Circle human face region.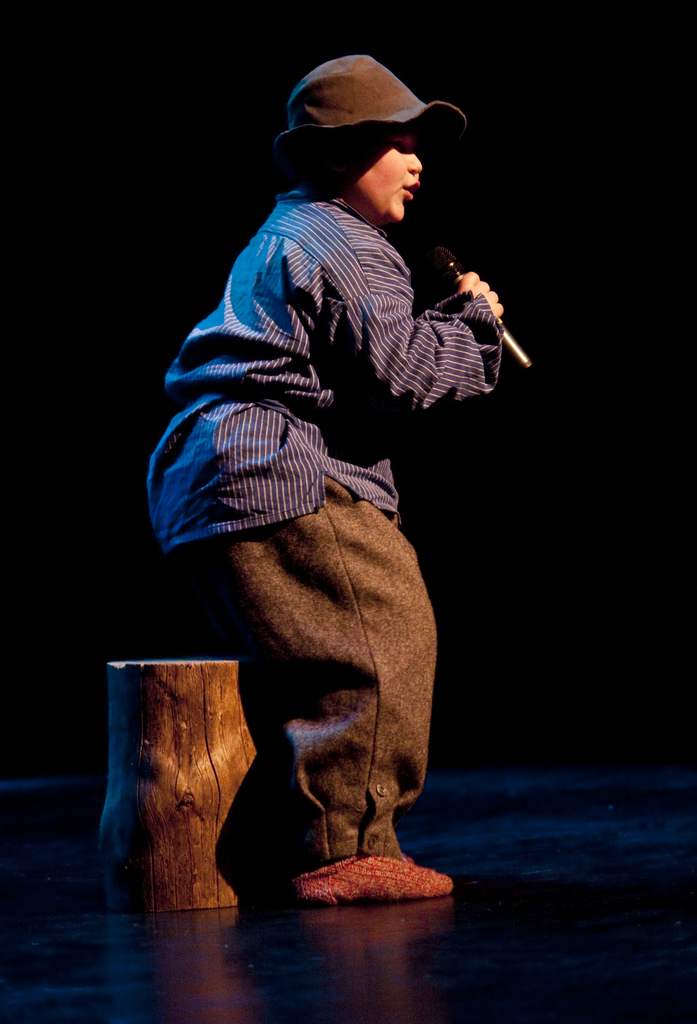
Region: 339 108 429 224.
